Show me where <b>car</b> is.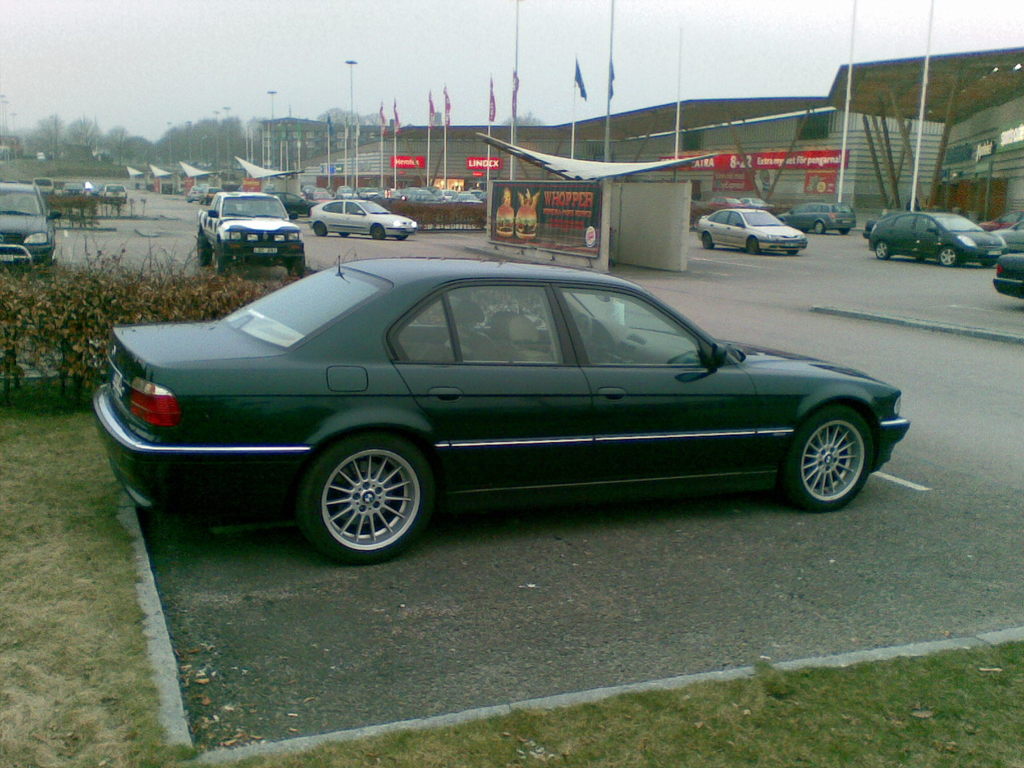
<b>car</b> is at 988, 245, 1023, 303.
